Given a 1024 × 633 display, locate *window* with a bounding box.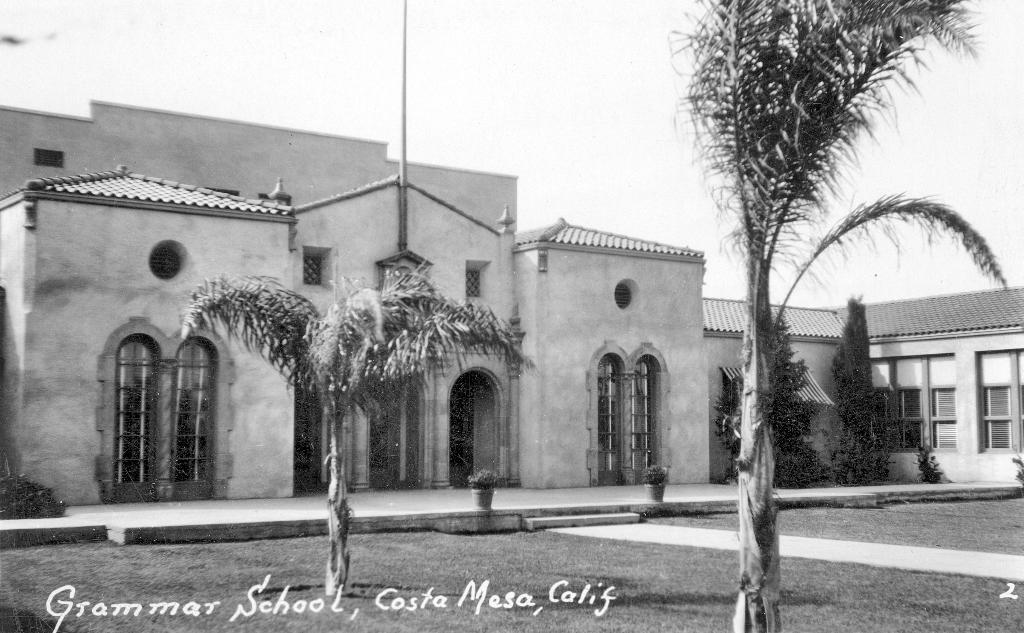
Located: (612, 275, 638, 317).
